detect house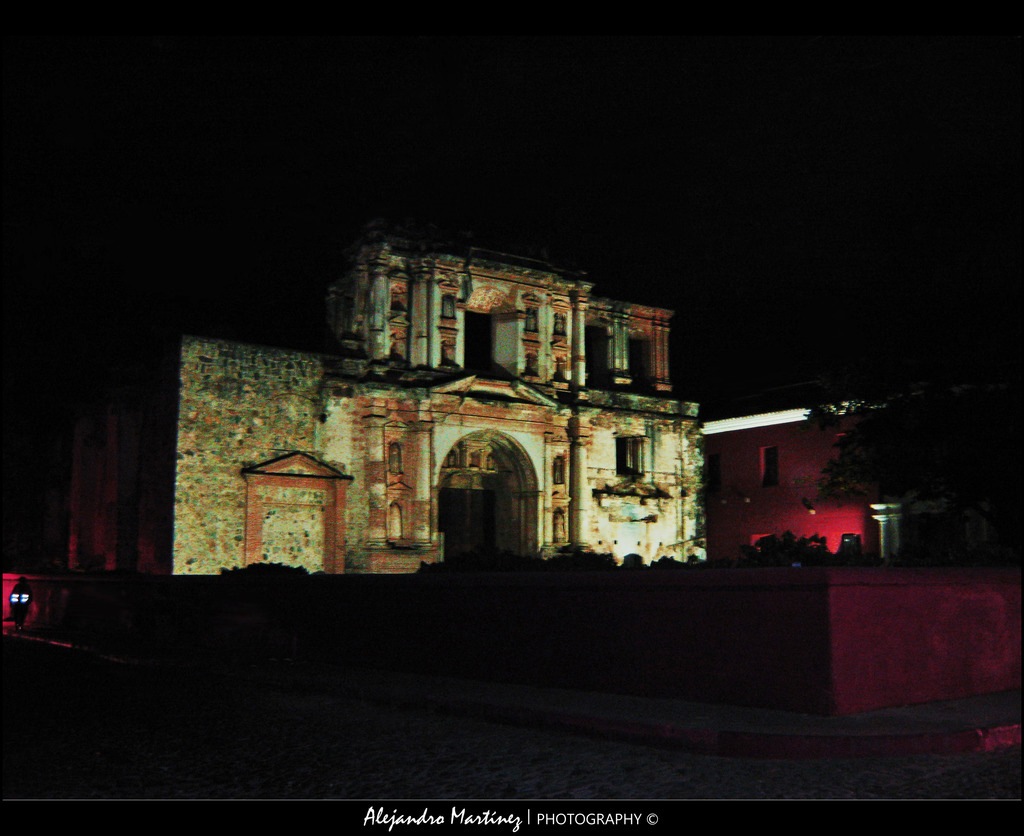
<bbox>676, 411, 934, 579</bbox>
